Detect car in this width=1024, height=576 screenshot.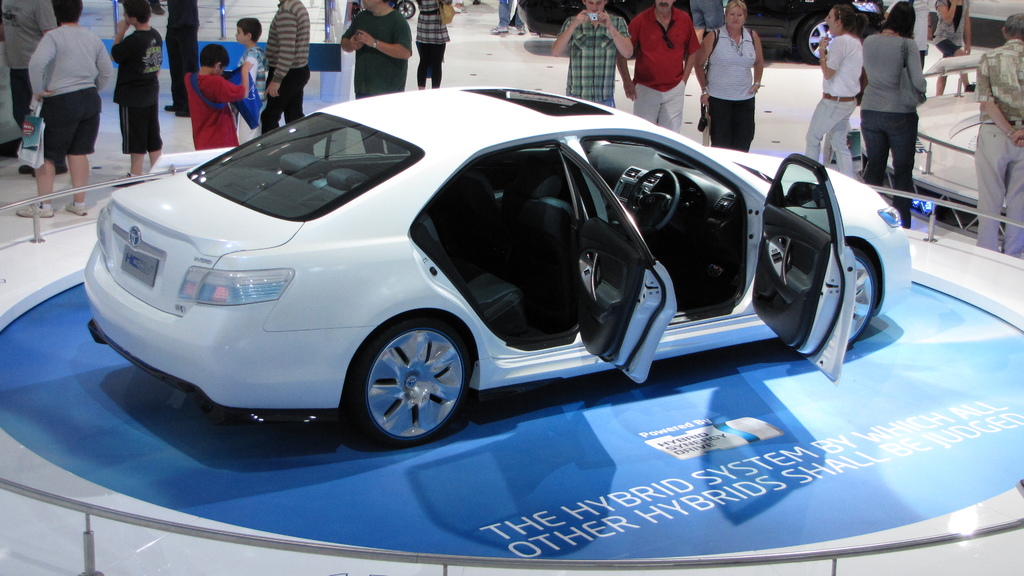
Detection: 63 89 898 454.
